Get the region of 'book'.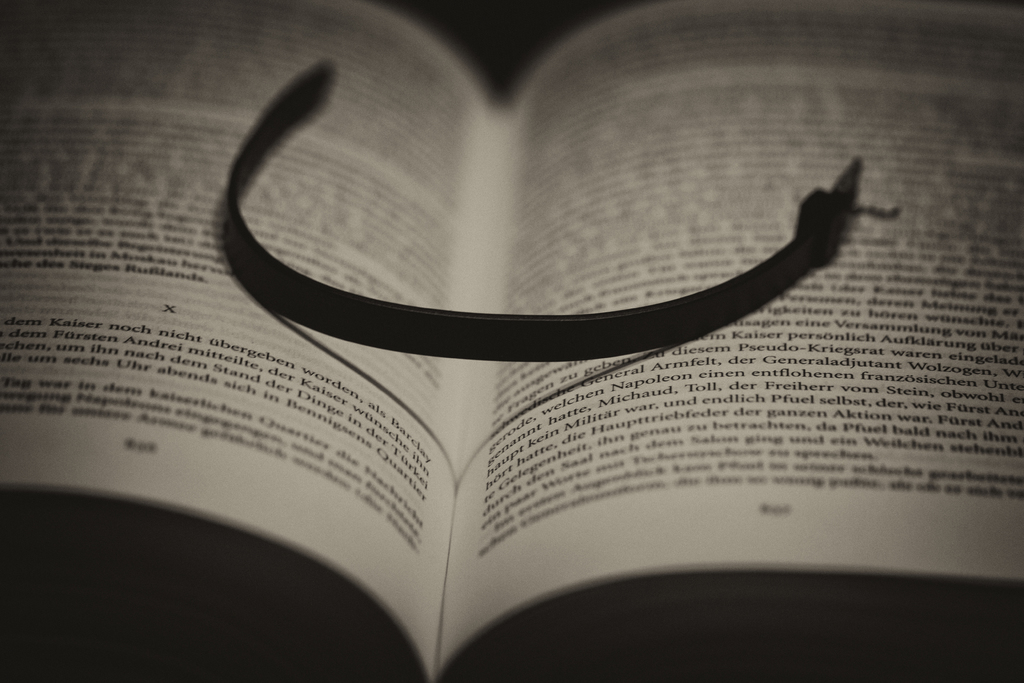
Rect(0, 0, 1023, 682).
